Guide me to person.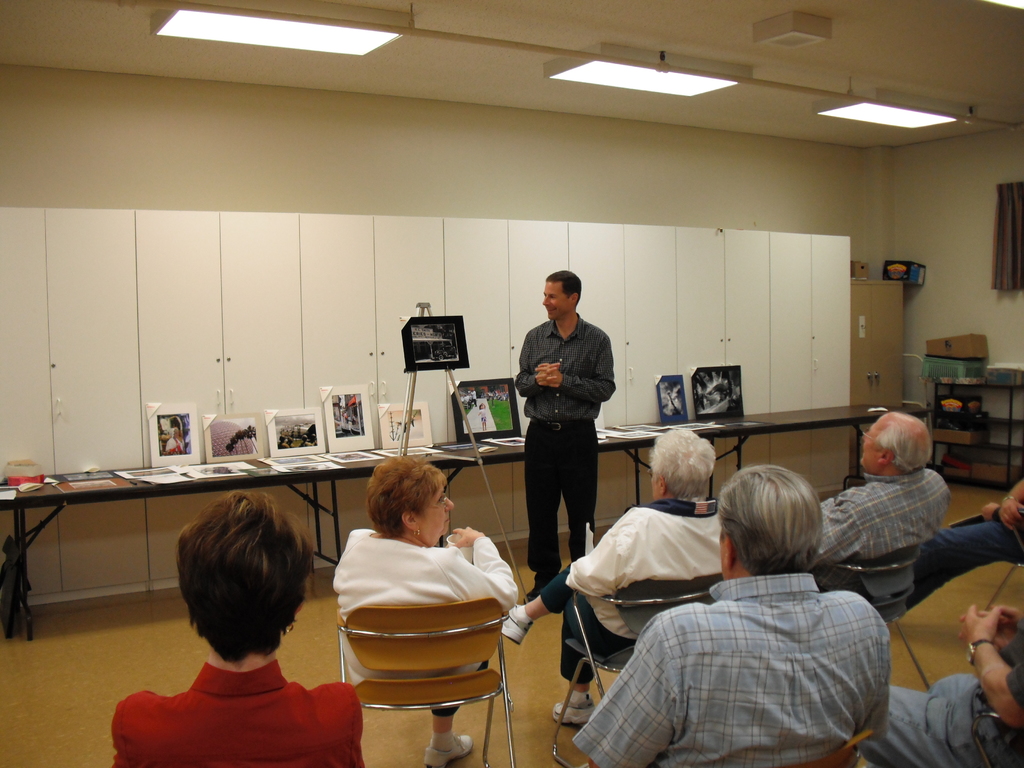
Guidance: l=551, t=429, r=733, b=729.
